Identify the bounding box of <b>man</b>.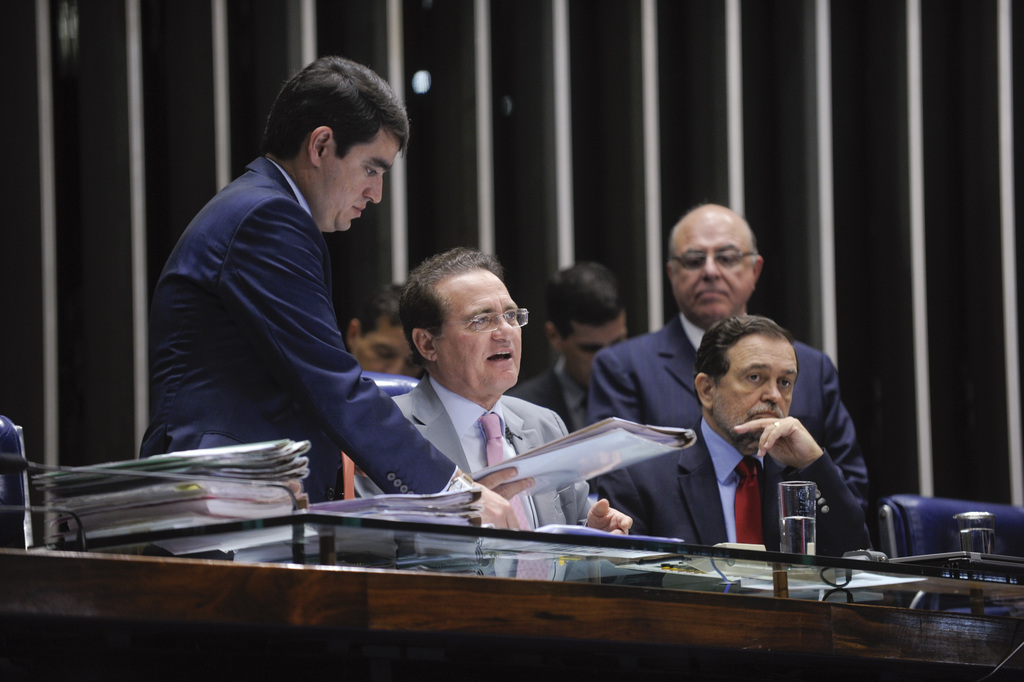
bbox(149, 65, 448, 505).
